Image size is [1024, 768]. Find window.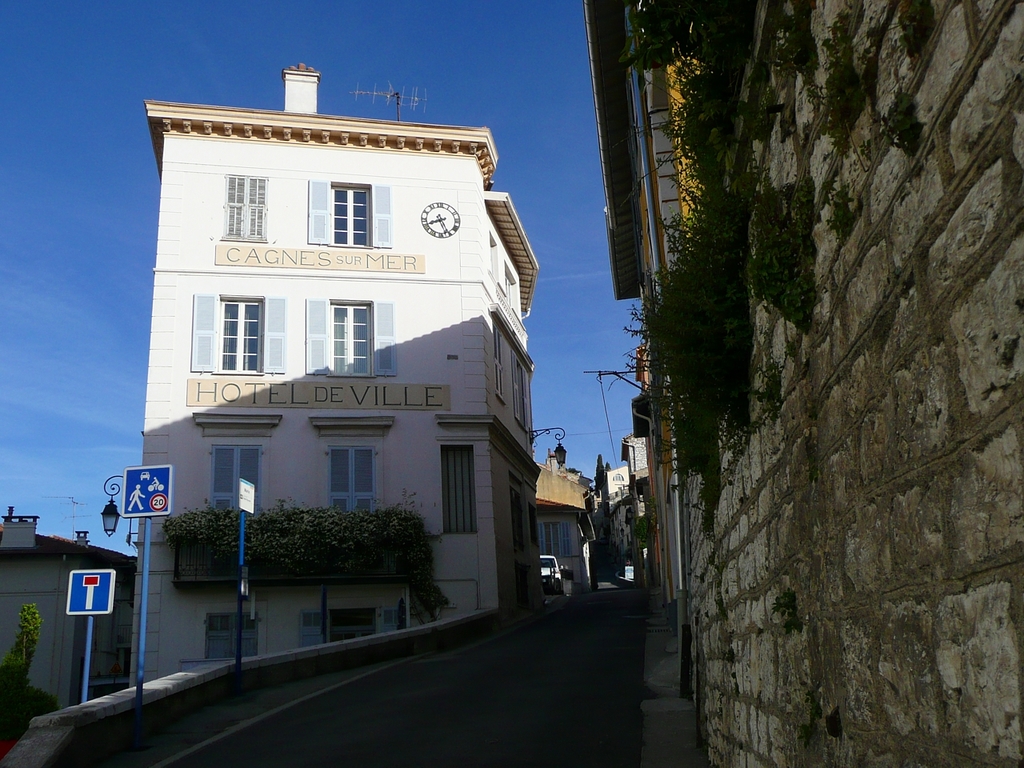
(left=222, top=174, right=270, bottom=240).
